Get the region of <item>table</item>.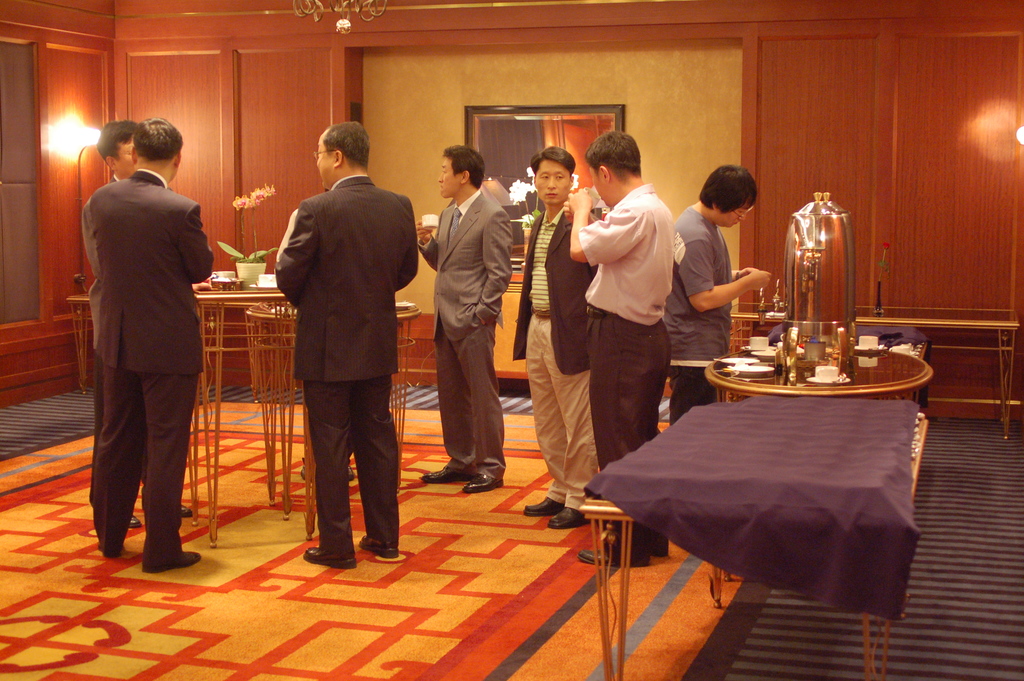
{"left": 66, "top": 292, "right": 93, "bottom": 393}.
